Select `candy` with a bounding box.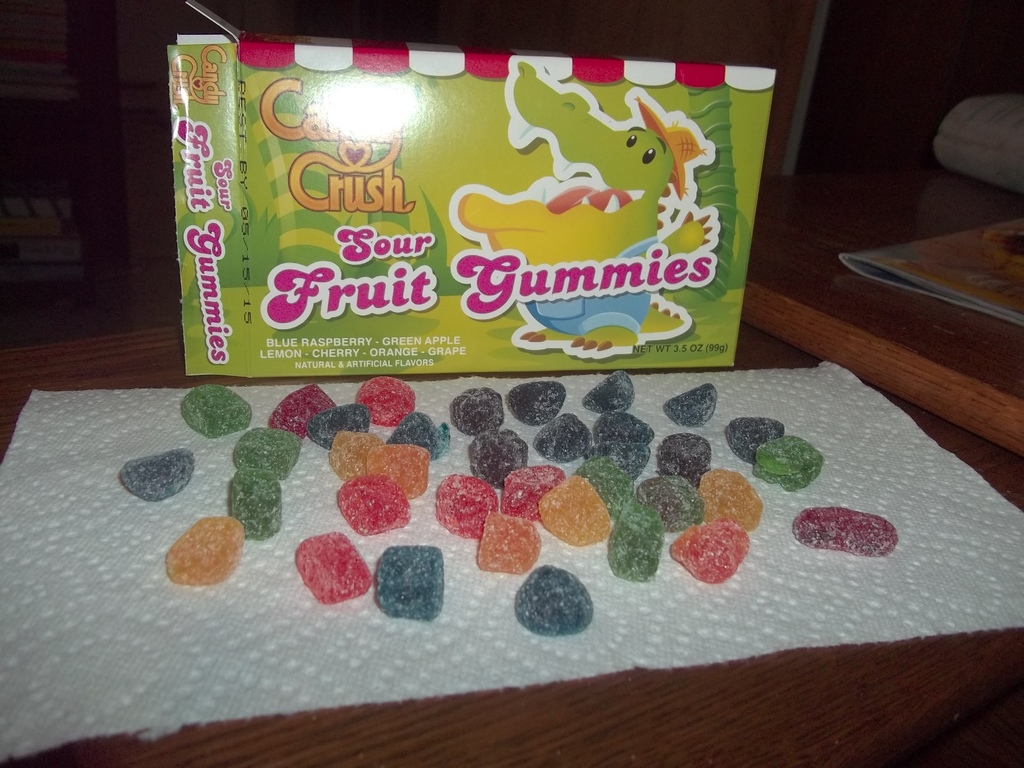
box(663, 383, 719, 428).
